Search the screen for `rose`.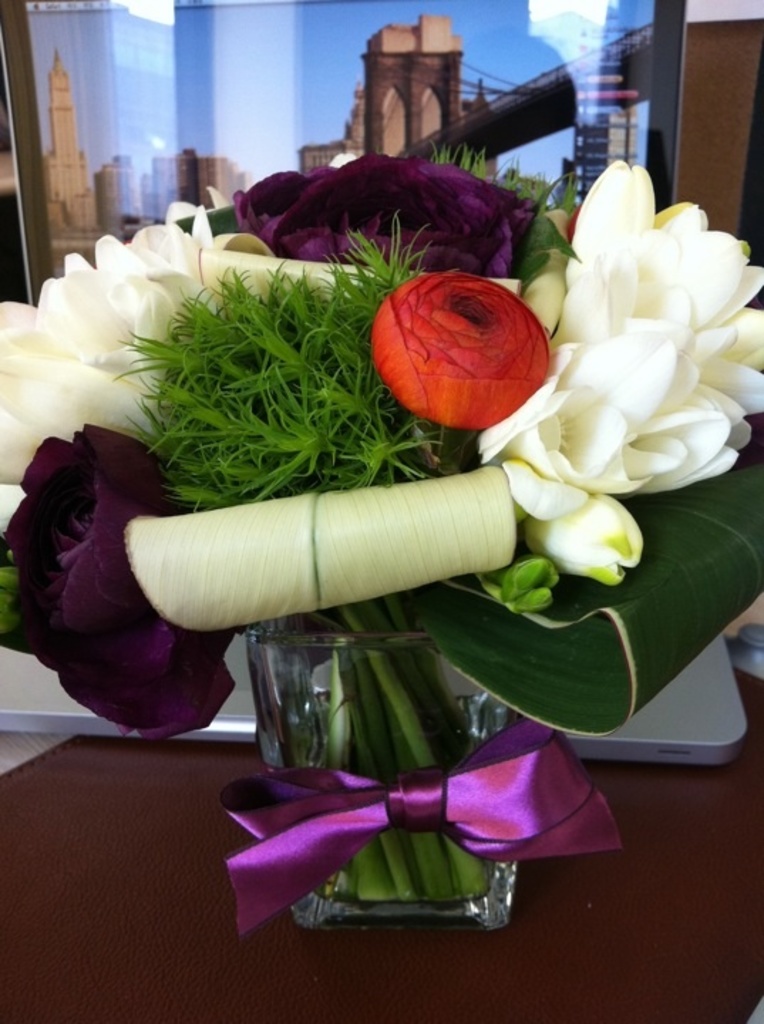
Found at x1=7 y1=422 x2=239 y2=744.
